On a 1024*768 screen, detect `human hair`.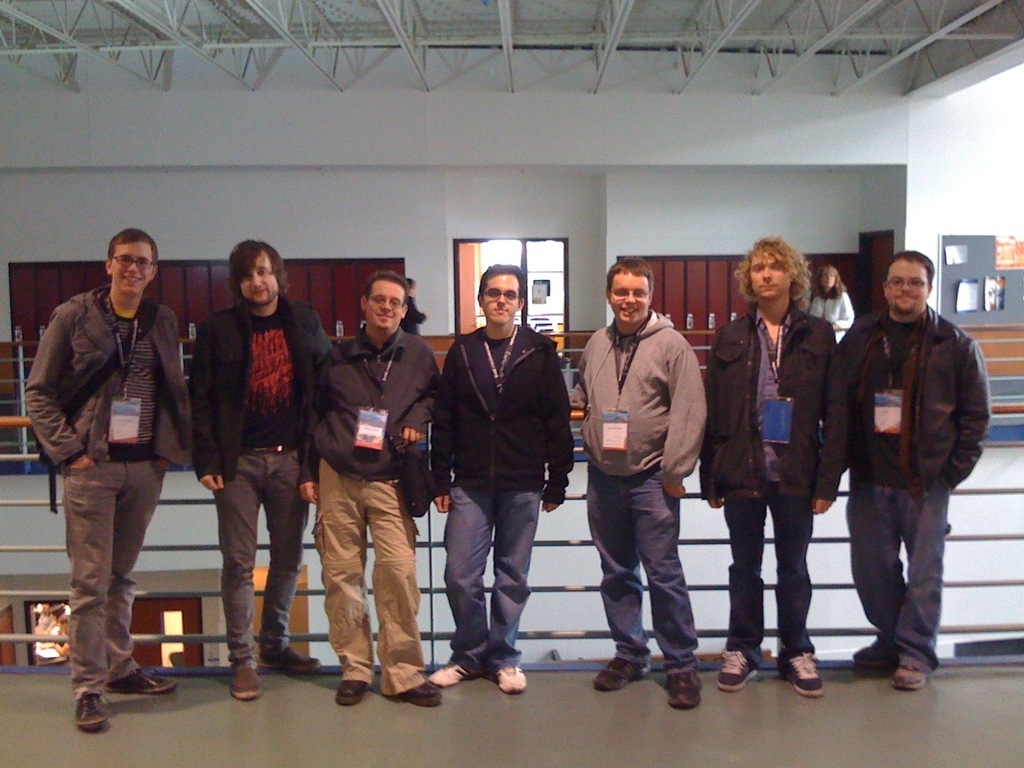
[109, 226, 159, 271].
